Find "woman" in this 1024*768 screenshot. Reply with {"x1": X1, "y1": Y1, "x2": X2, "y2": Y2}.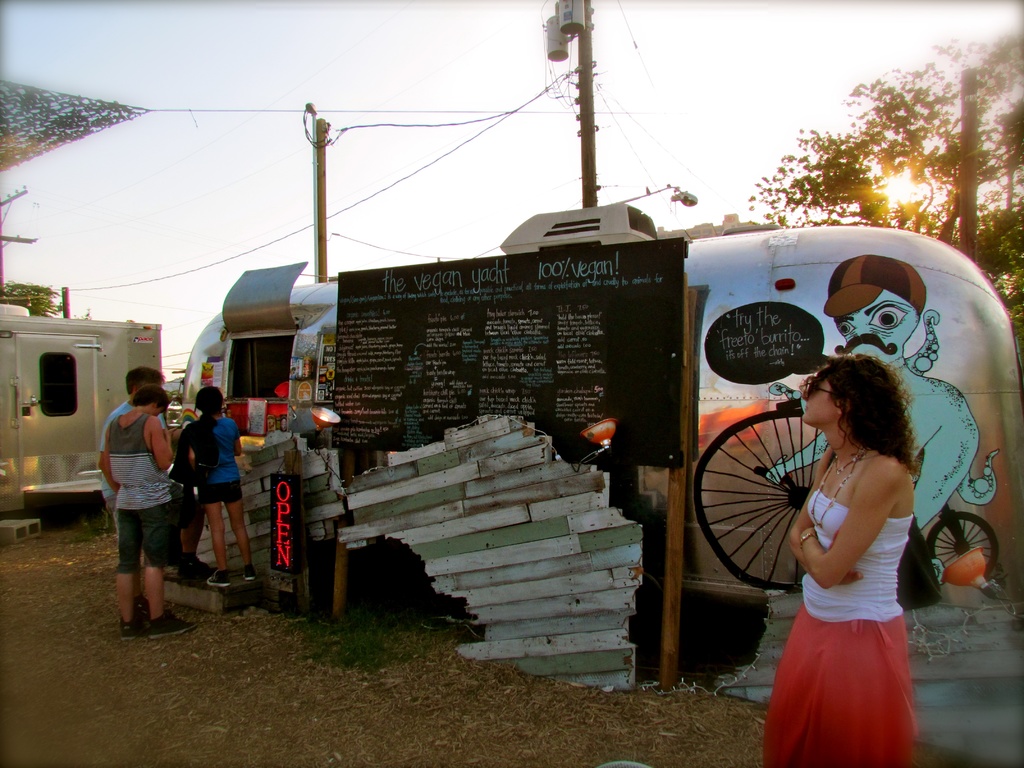
{"x1": 751, "y1": 319, "x2": 948, "y2": 767}.
